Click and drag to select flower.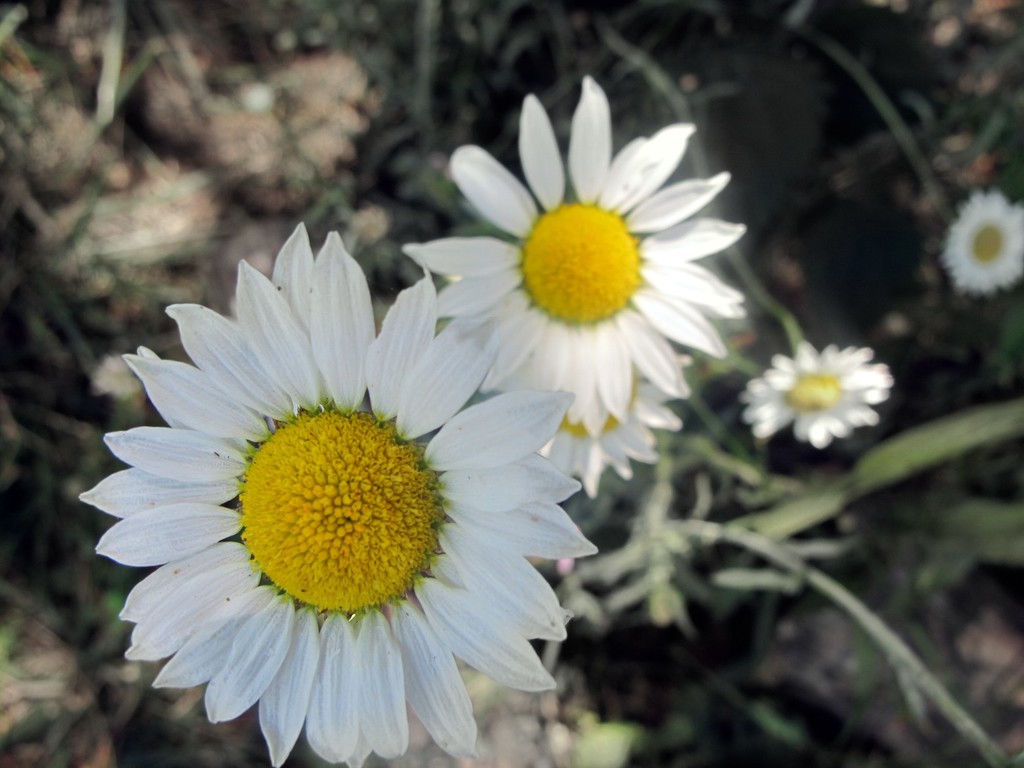
Selection: crop(944, 192, 1023, 291).
